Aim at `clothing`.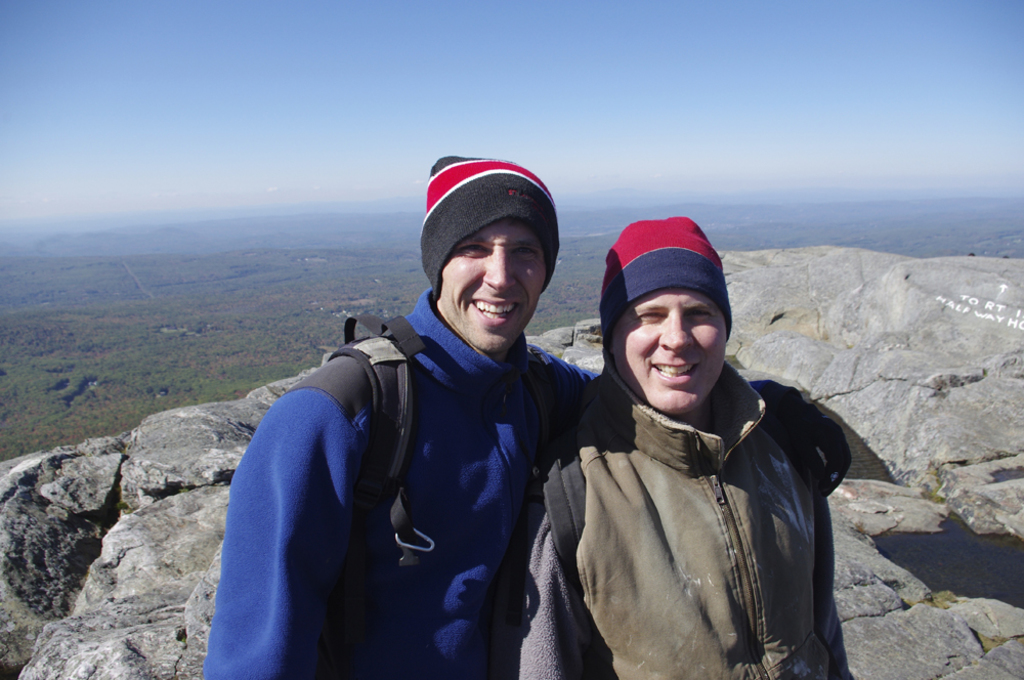
Aimed at [506,366,862,679].
